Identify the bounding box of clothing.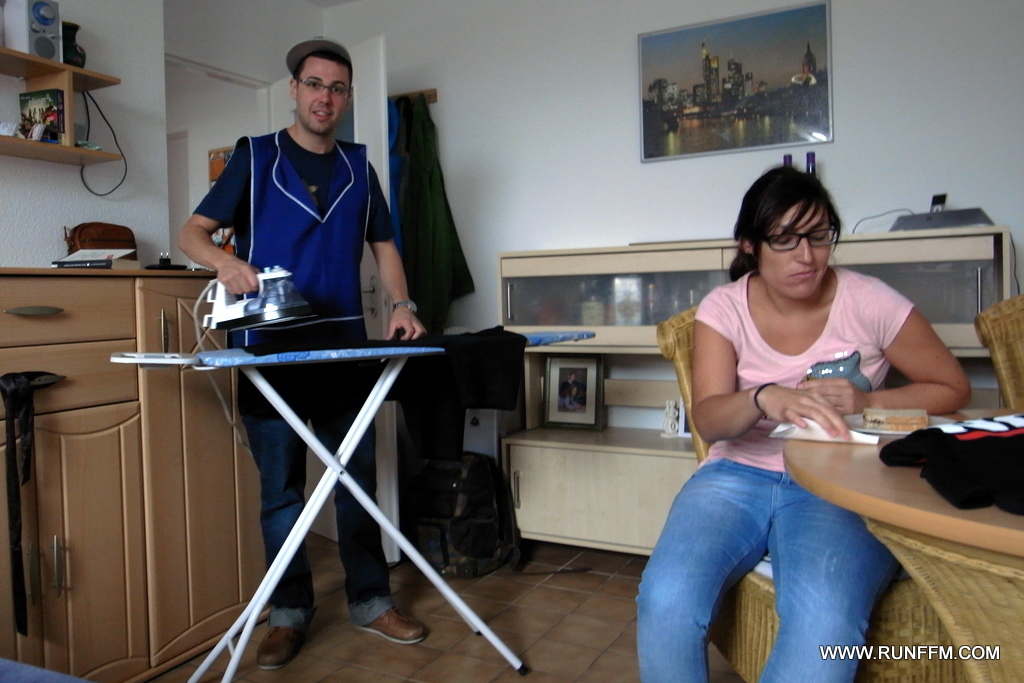
190,129,388,631.
